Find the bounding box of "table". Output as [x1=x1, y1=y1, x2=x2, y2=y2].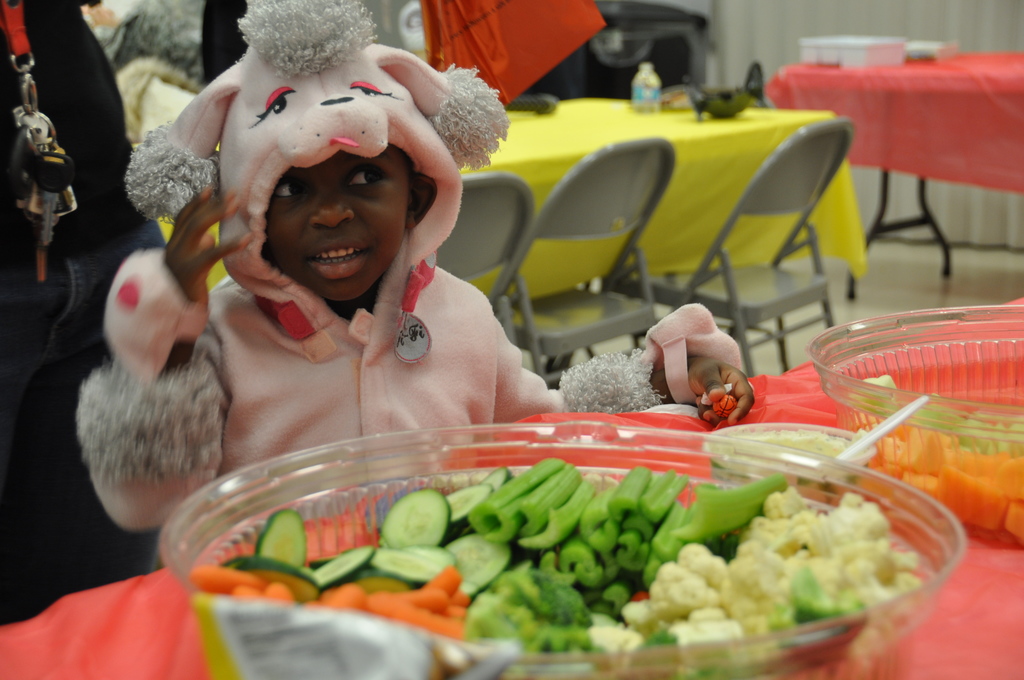
[x1=152, y1=96, x2=867, y2=293].
